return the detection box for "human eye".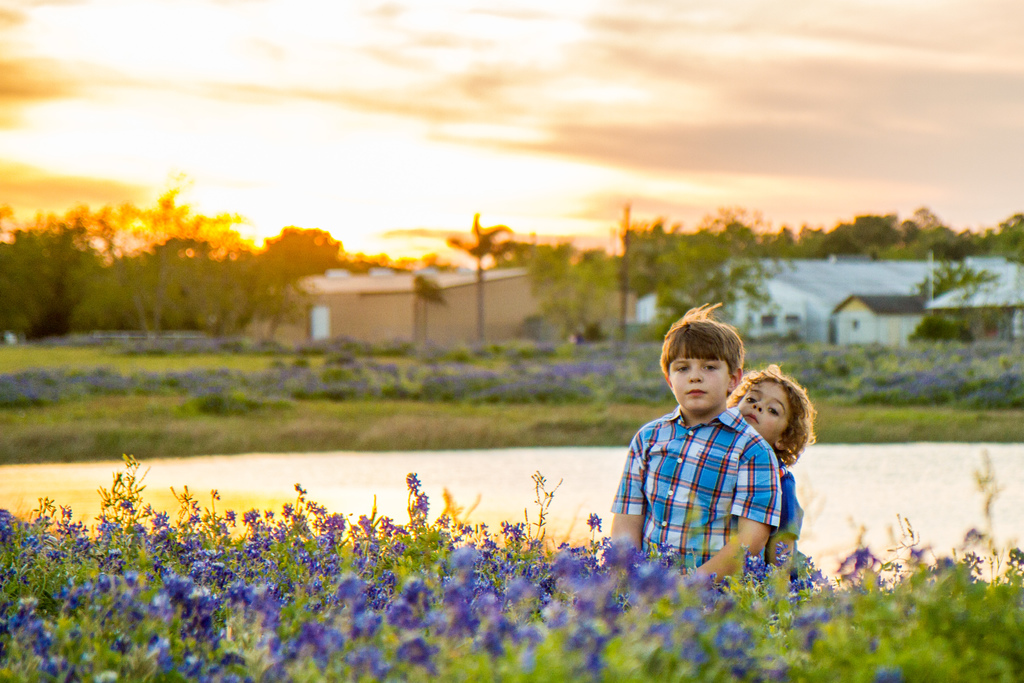
detection(745, 393, 758, 408).
